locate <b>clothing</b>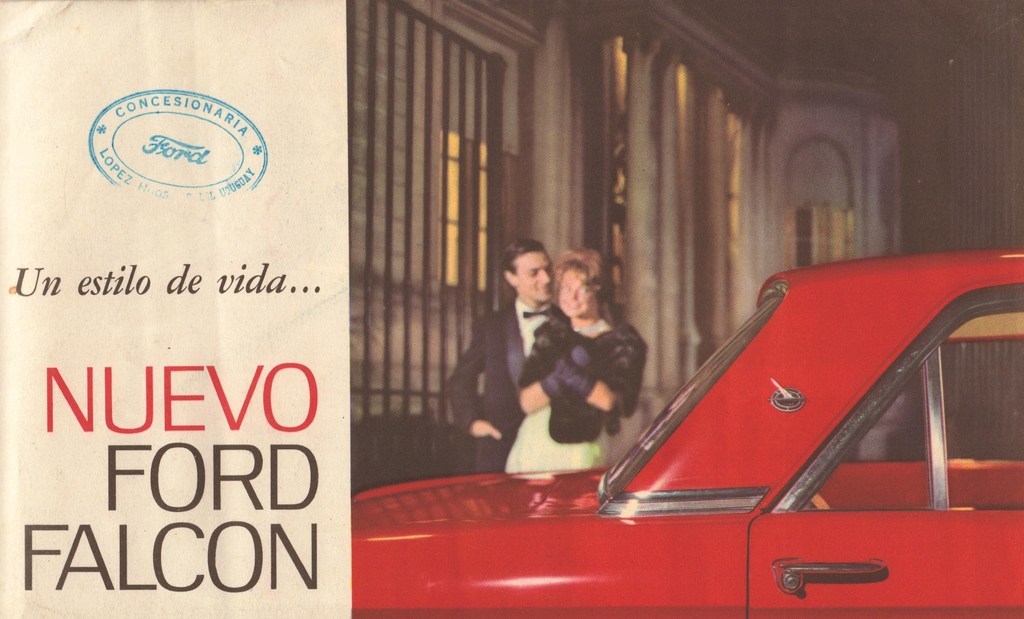
bbox=[433, 298, 570, 469]
